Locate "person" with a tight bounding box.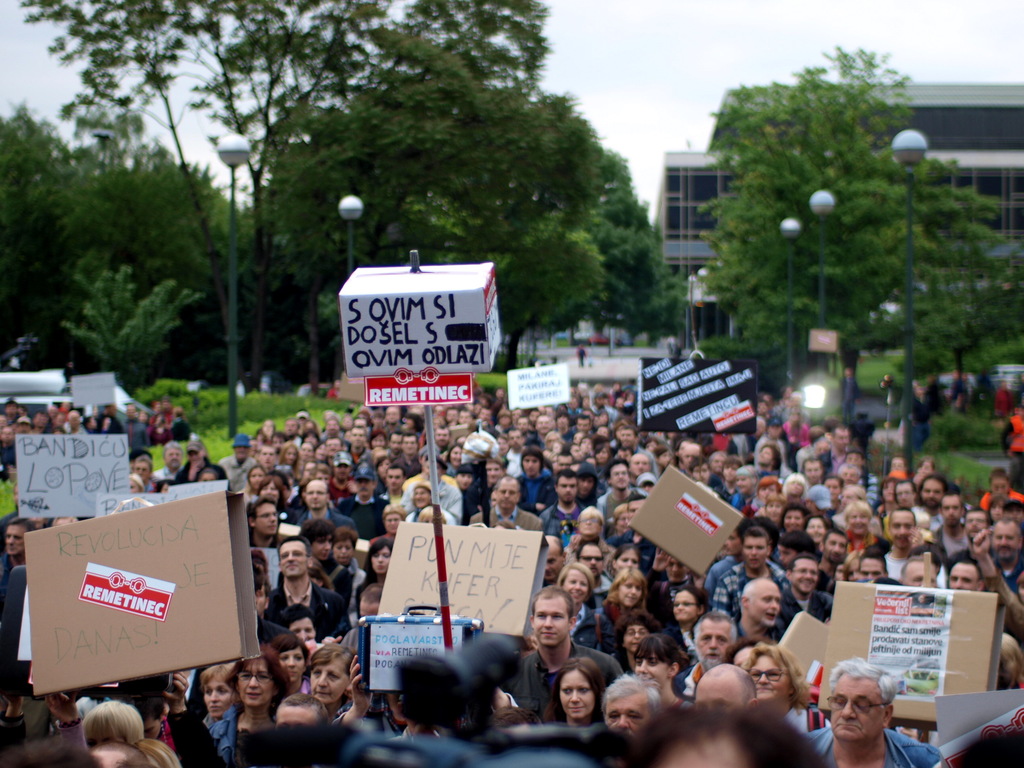
BBox(689, 652, 756, 720).
